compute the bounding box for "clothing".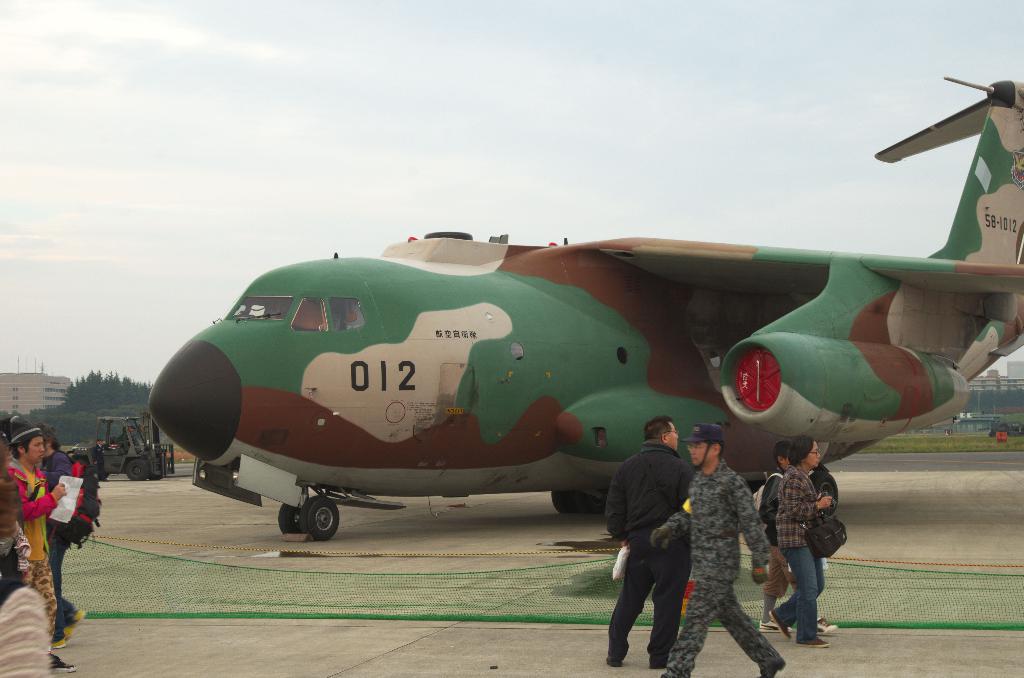
[810, 463, 840, 515].
